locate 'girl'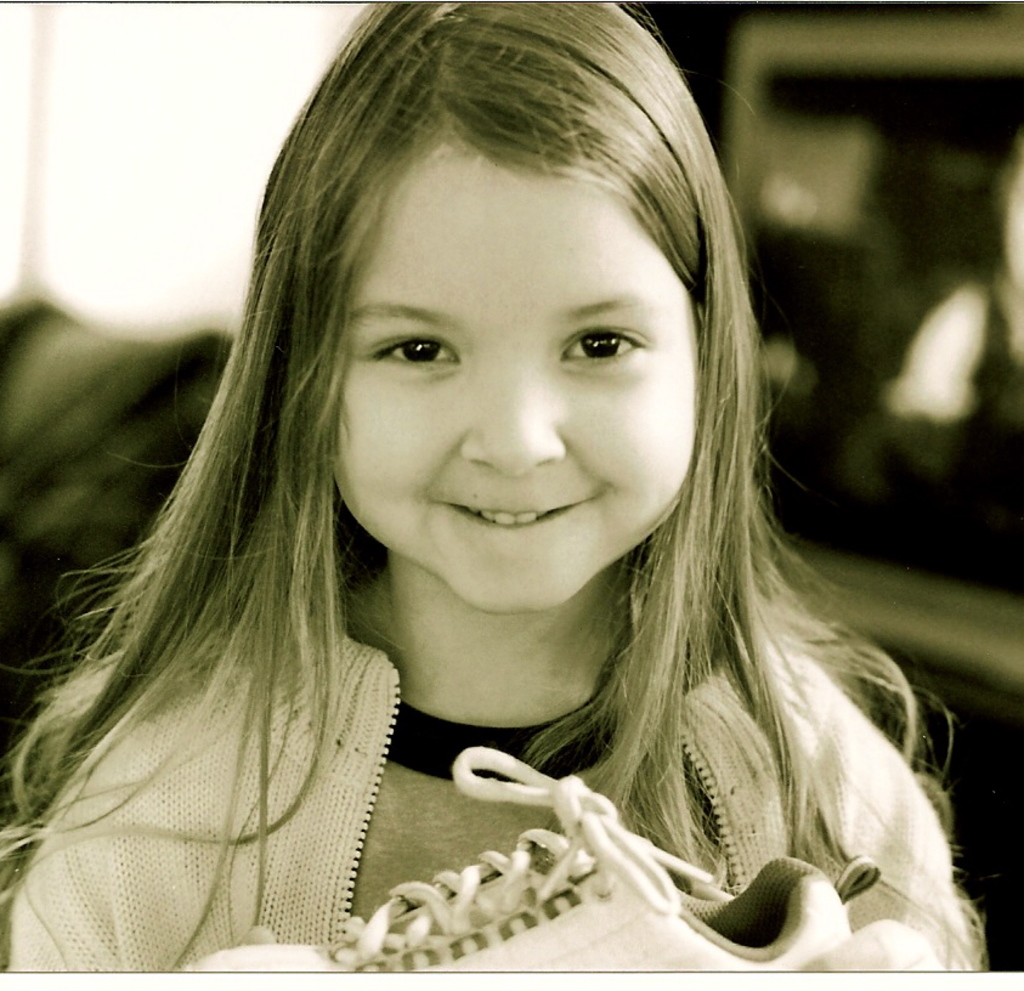
{"left": 0, "top": 0, "right": 988, "bottom": 967}
